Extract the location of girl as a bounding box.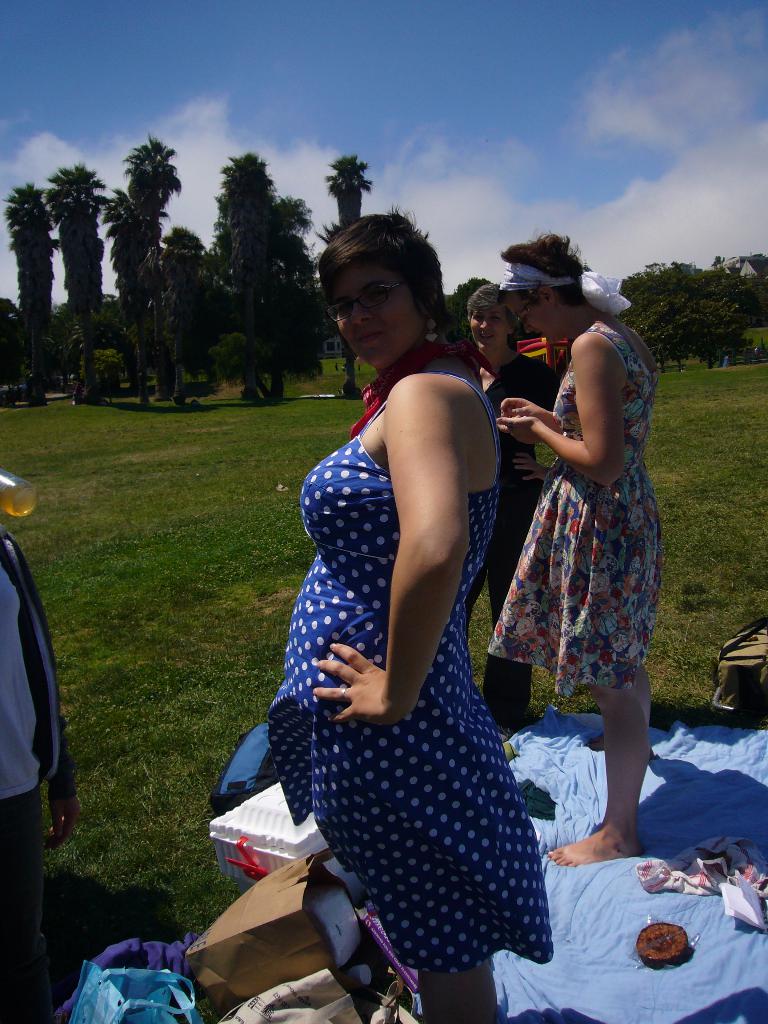
264 204 560 1023.
